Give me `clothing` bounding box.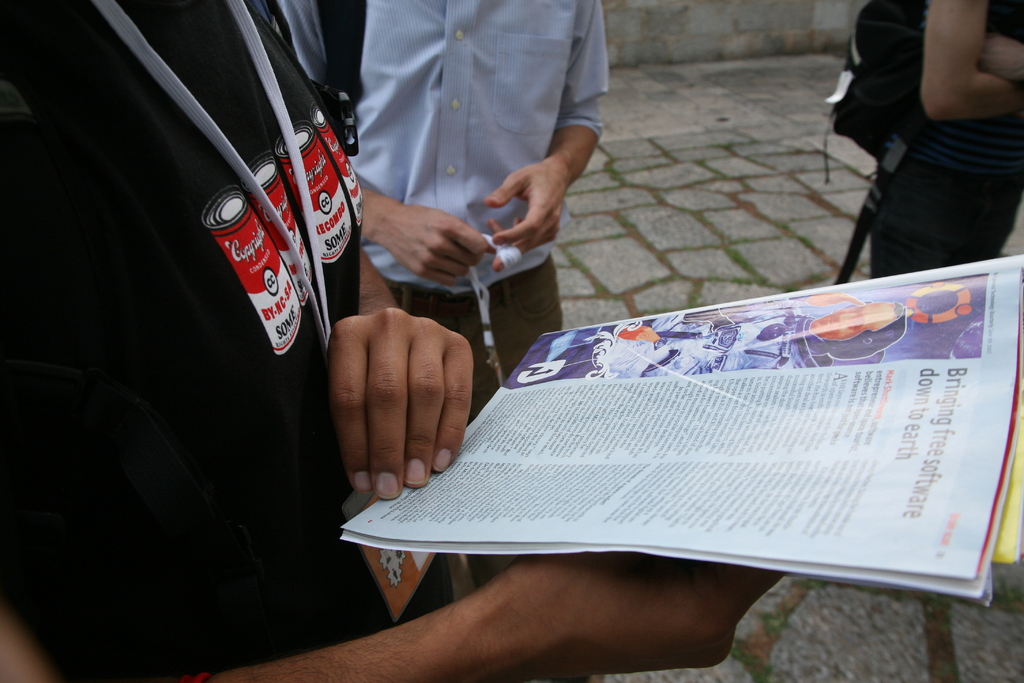
detection(0, 0, 453, 682).
